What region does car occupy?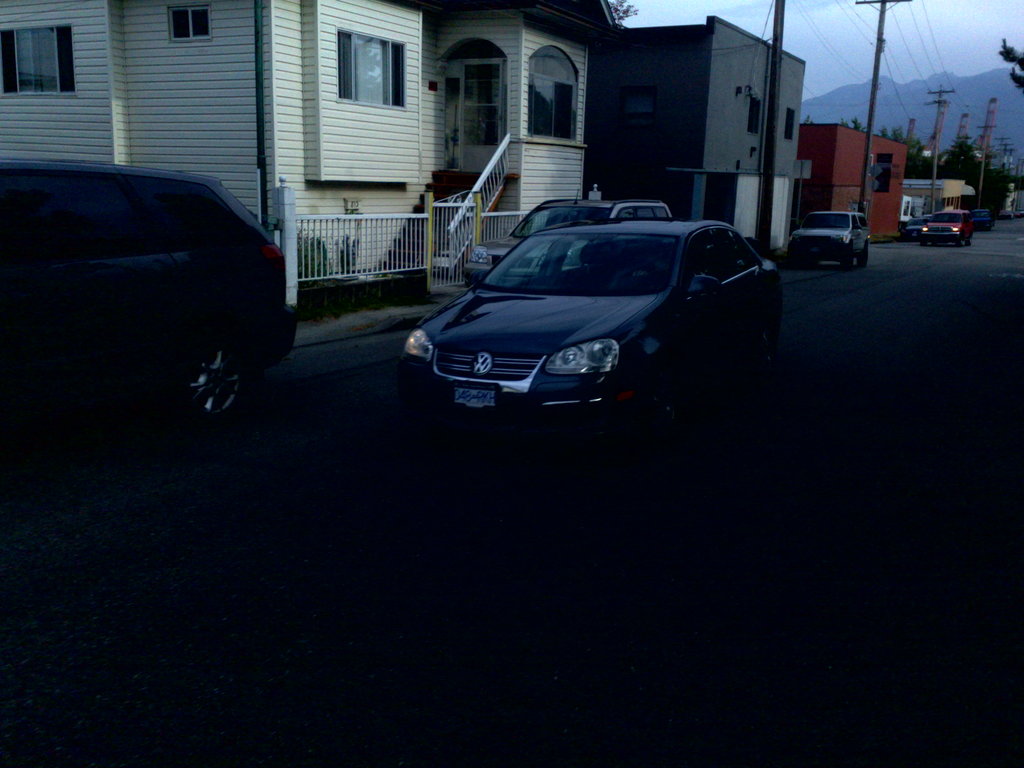
BBox(900, 206, 927, 239).
